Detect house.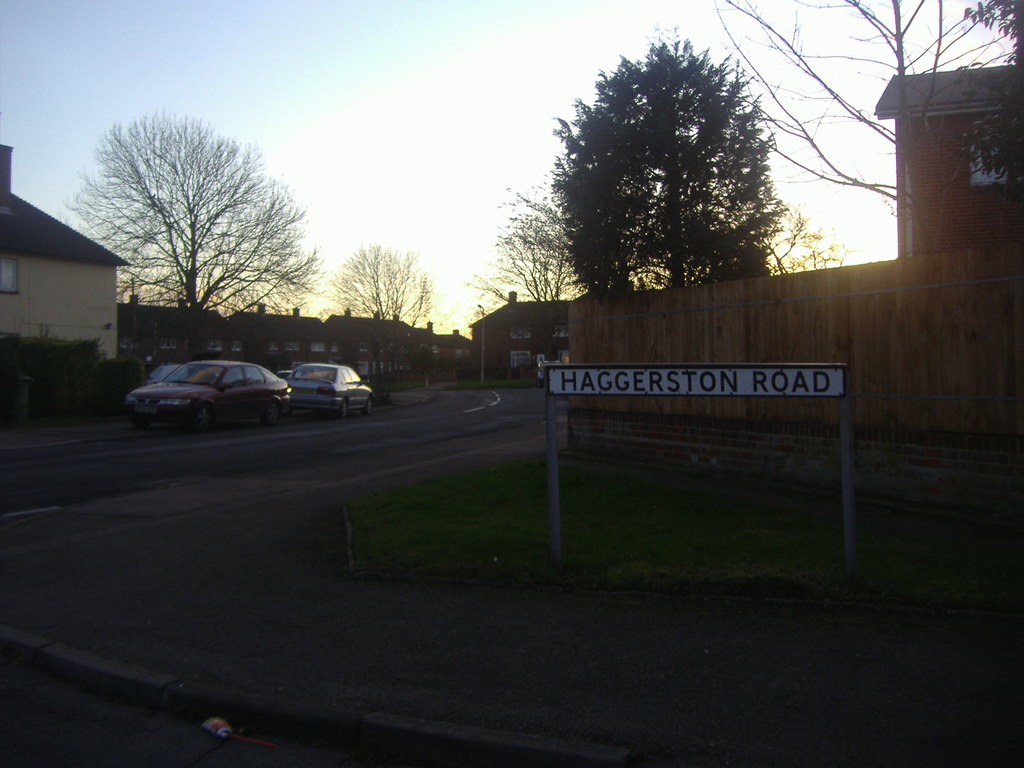
Detected at 0:138:132:408.
